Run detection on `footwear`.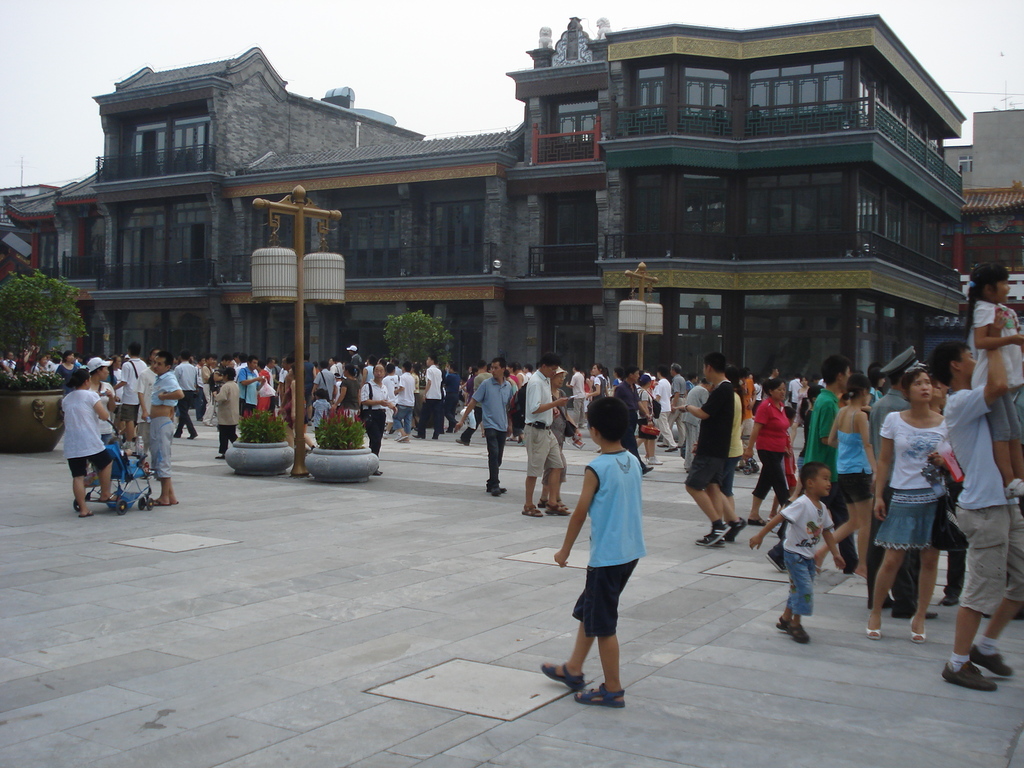
Result: left=648, top=456, right=662, bottom=464.
